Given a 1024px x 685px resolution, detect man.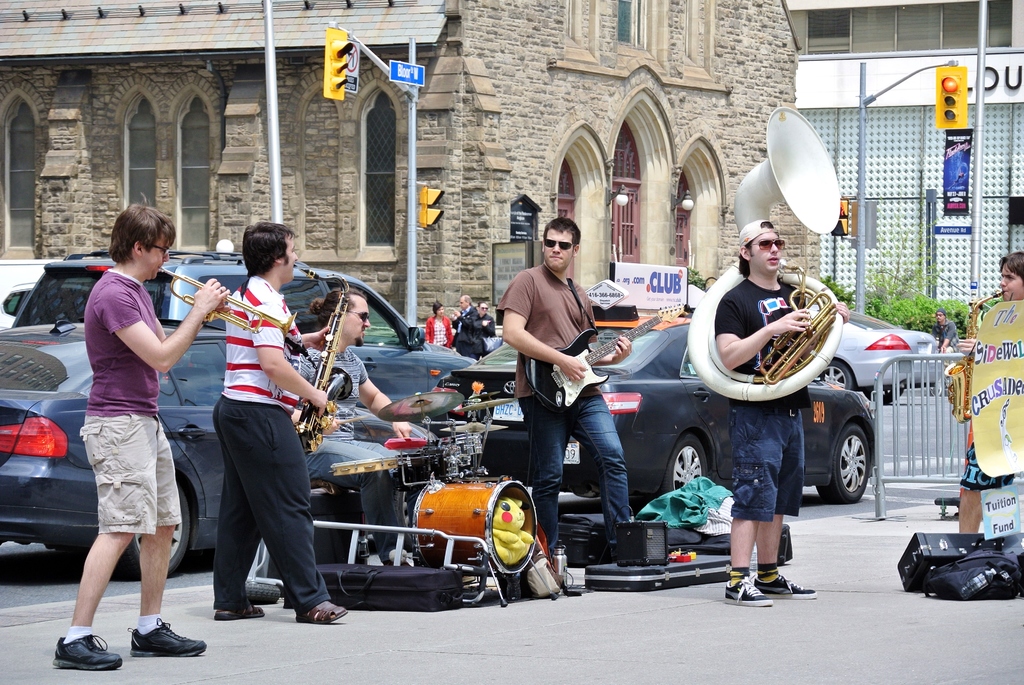
box=[291, 280, 422, 563].
